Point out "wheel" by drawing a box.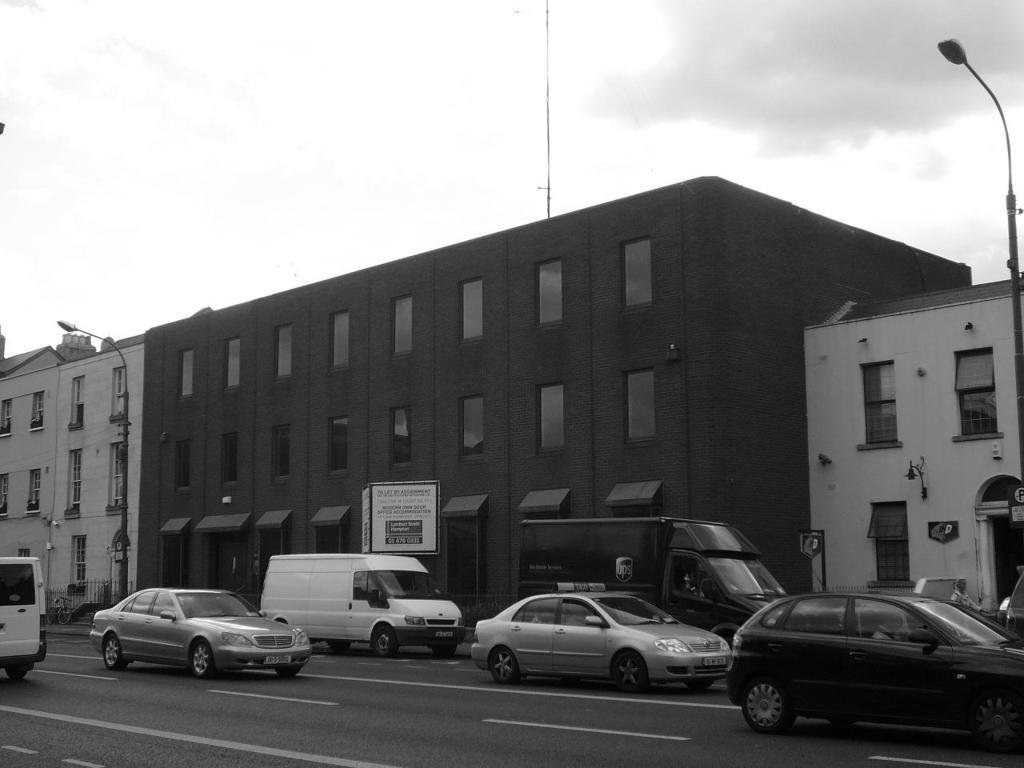
x1=188 y1=638 x2=218 y2=682.
